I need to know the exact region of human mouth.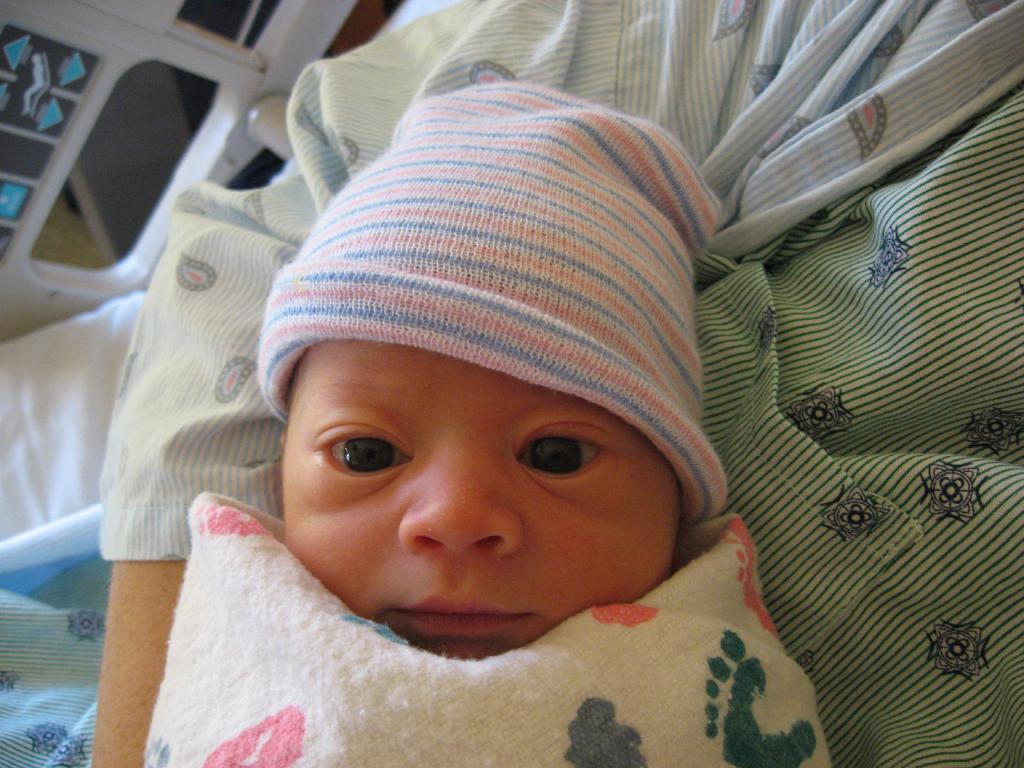
Region: [x1=391, y1=592, x2=534, y2=637].
